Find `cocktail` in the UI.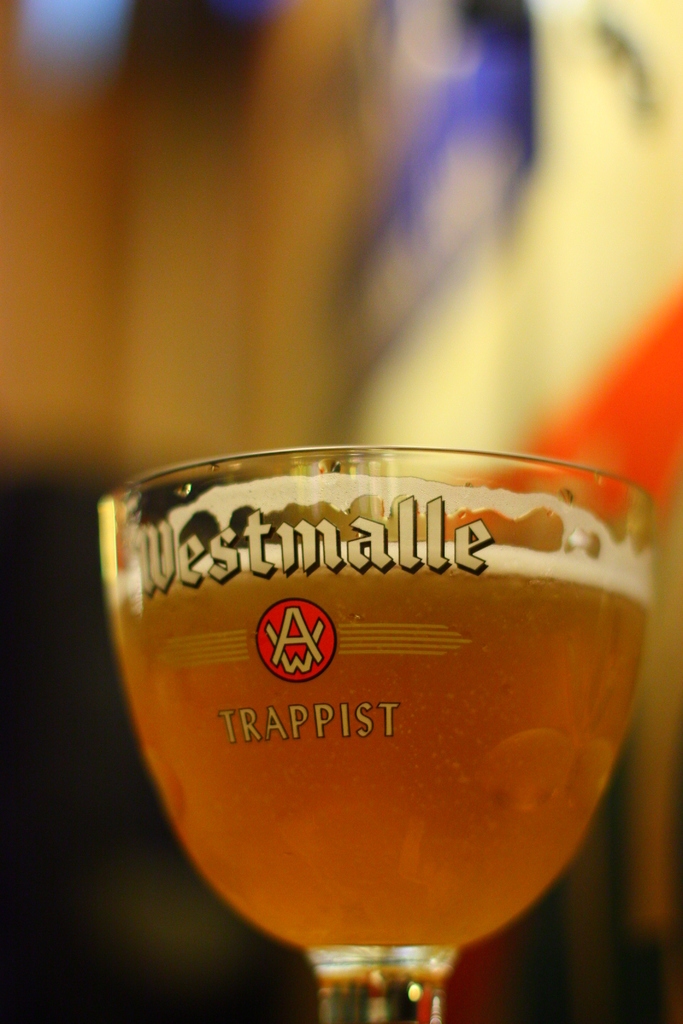
UI element at box(115, 428, 682, 1016).
